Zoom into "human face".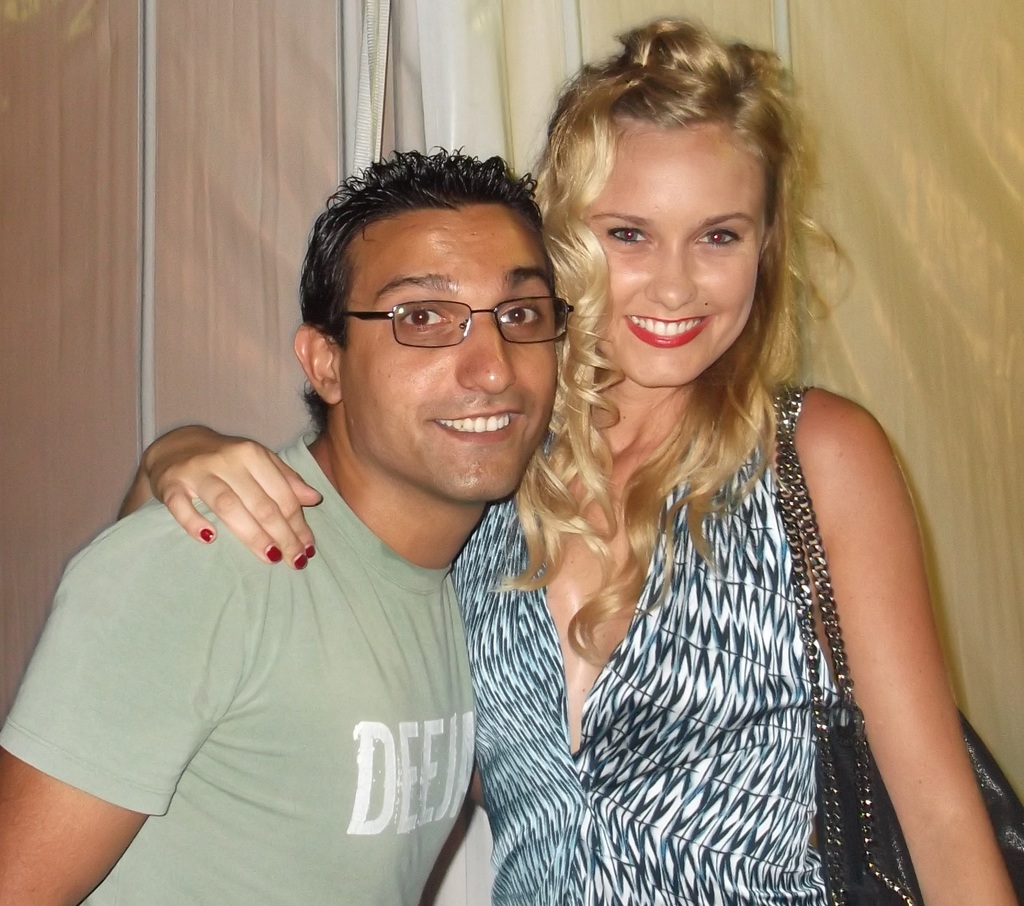
Zoom target: [344,206,562,499].
